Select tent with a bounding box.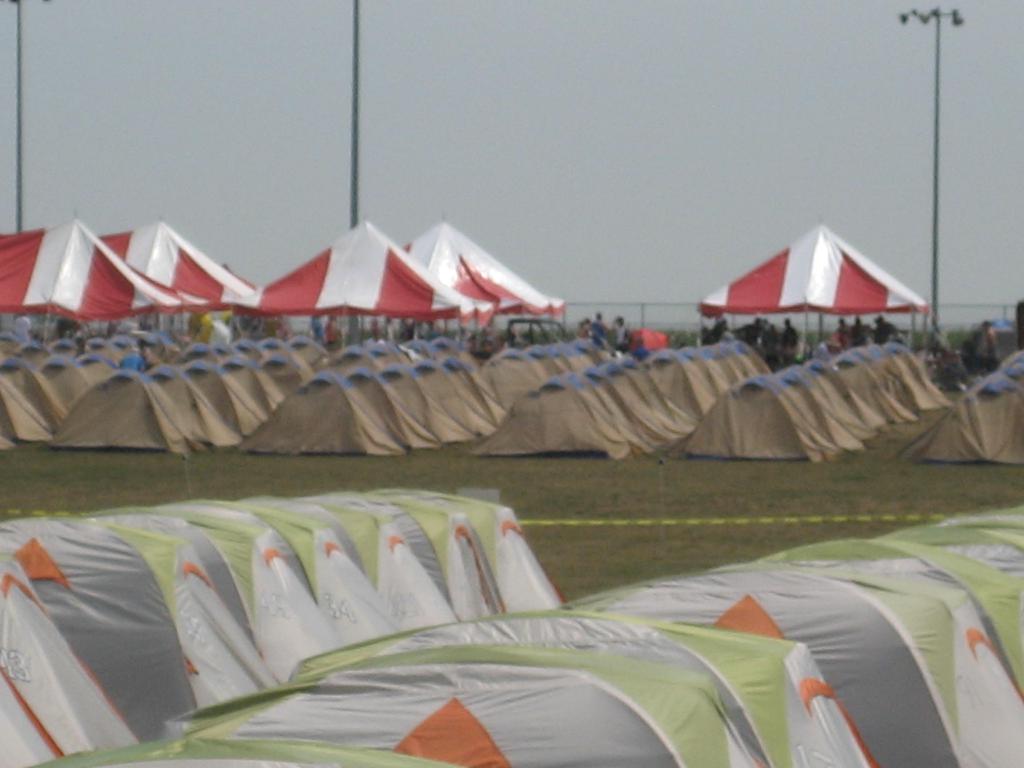
(260,224,457,353).
